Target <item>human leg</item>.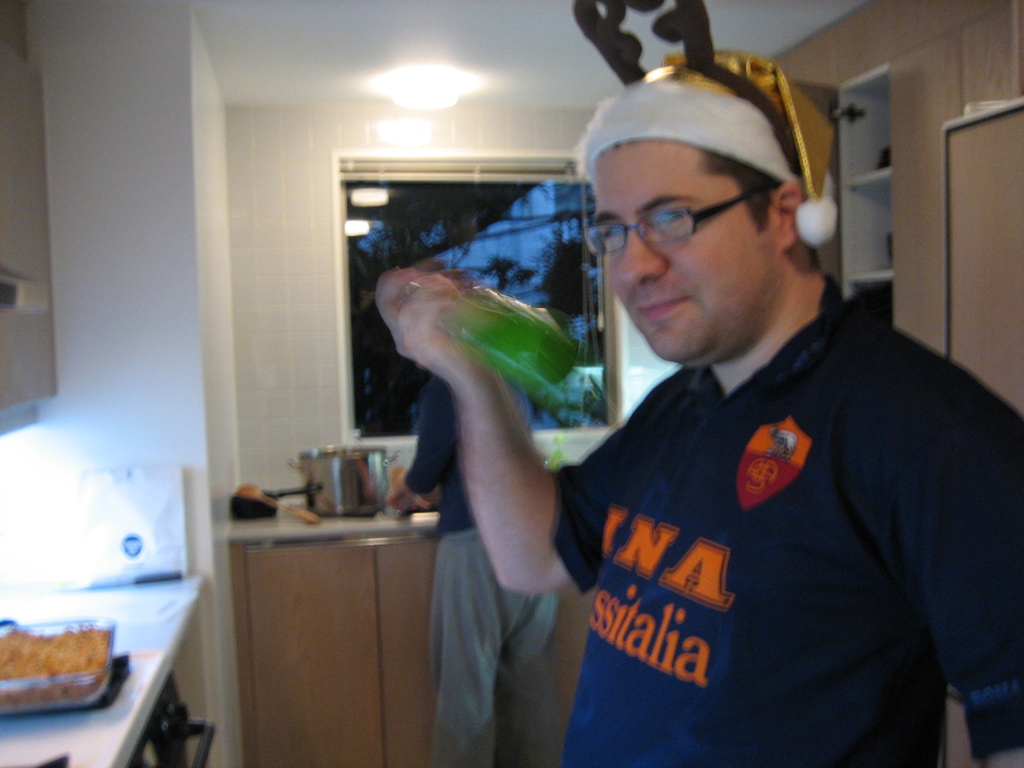
Target region: x1=495, y1=586, x2=554, y2=766.
